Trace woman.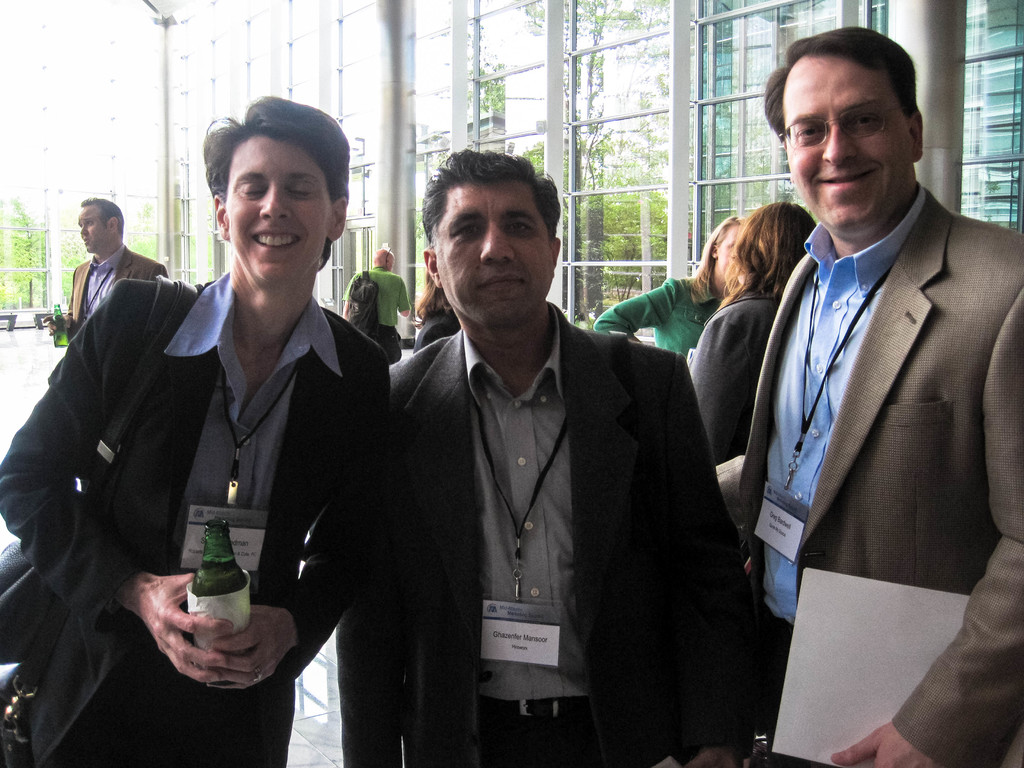
Traced to region(0, 94, 394, 767).
